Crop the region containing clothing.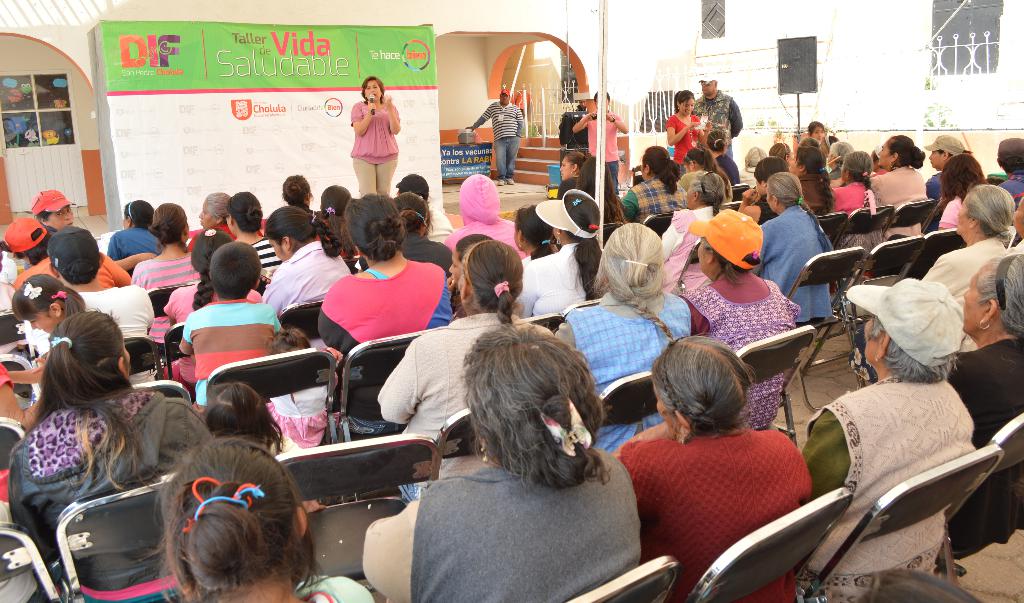
Crop region: crop(33, 288, 152, 342).
